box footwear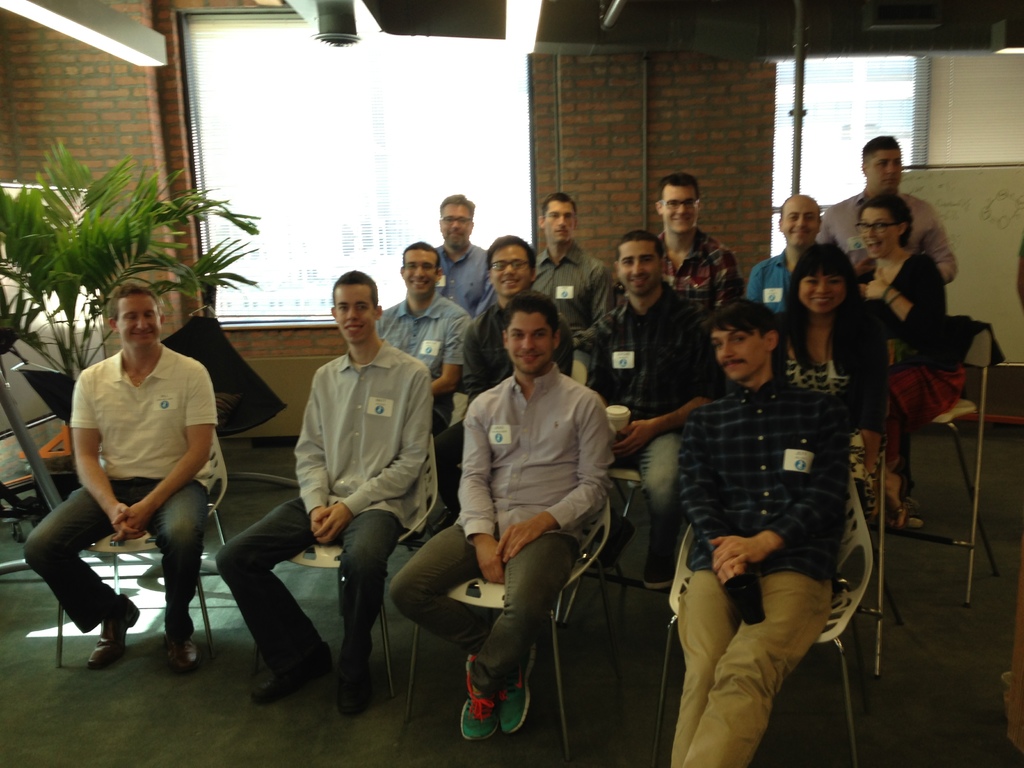
(679, 564, 830, 757)
